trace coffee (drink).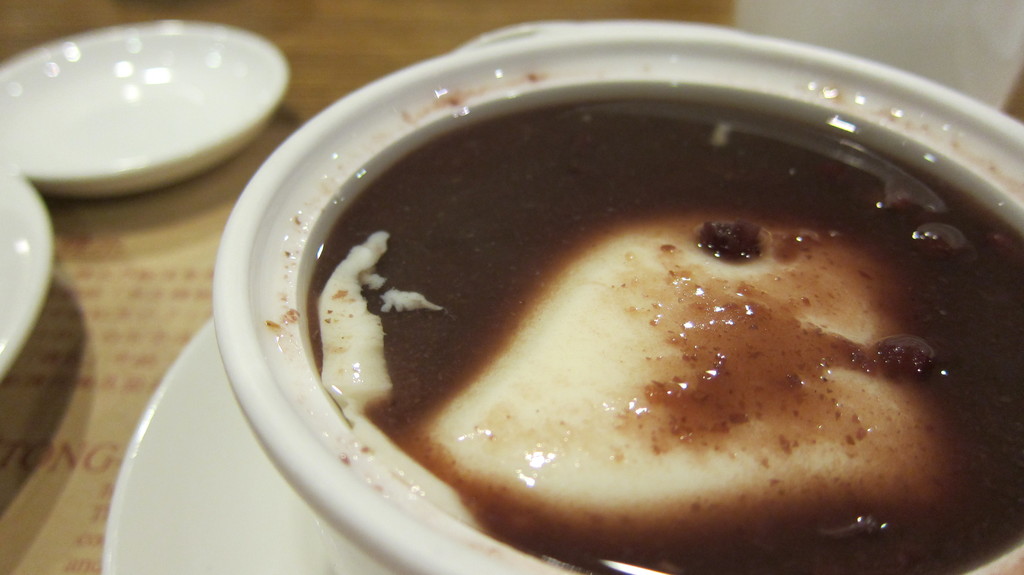
Traced to (left=295, top=63, right=1023, bottom=574).
